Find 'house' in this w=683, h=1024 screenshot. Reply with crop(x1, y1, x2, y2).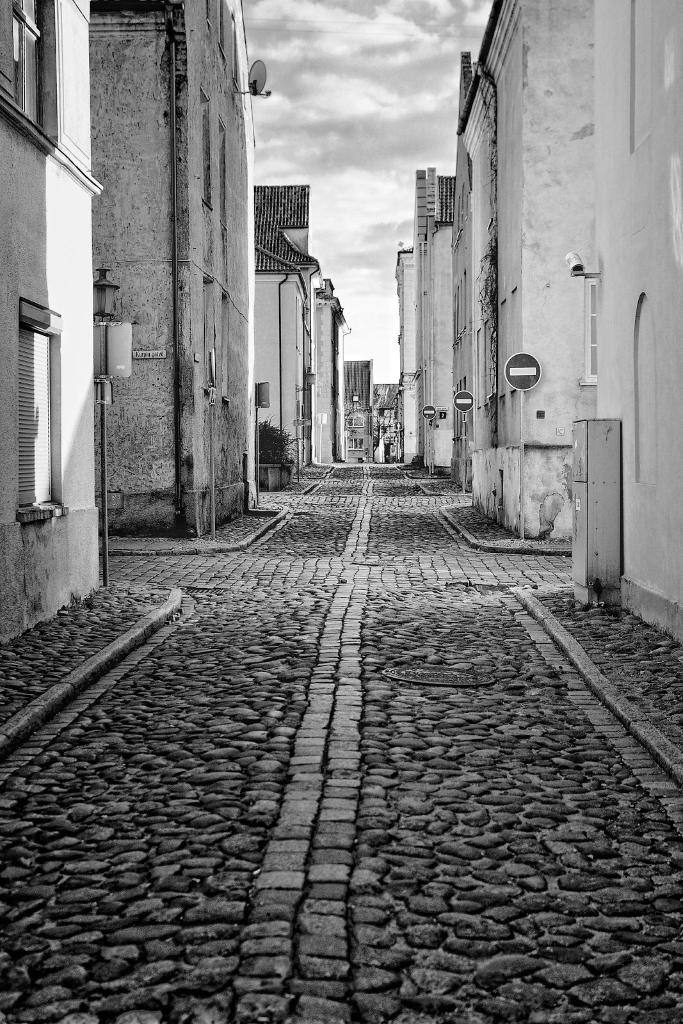
crop(0, 0, 110, 637).
